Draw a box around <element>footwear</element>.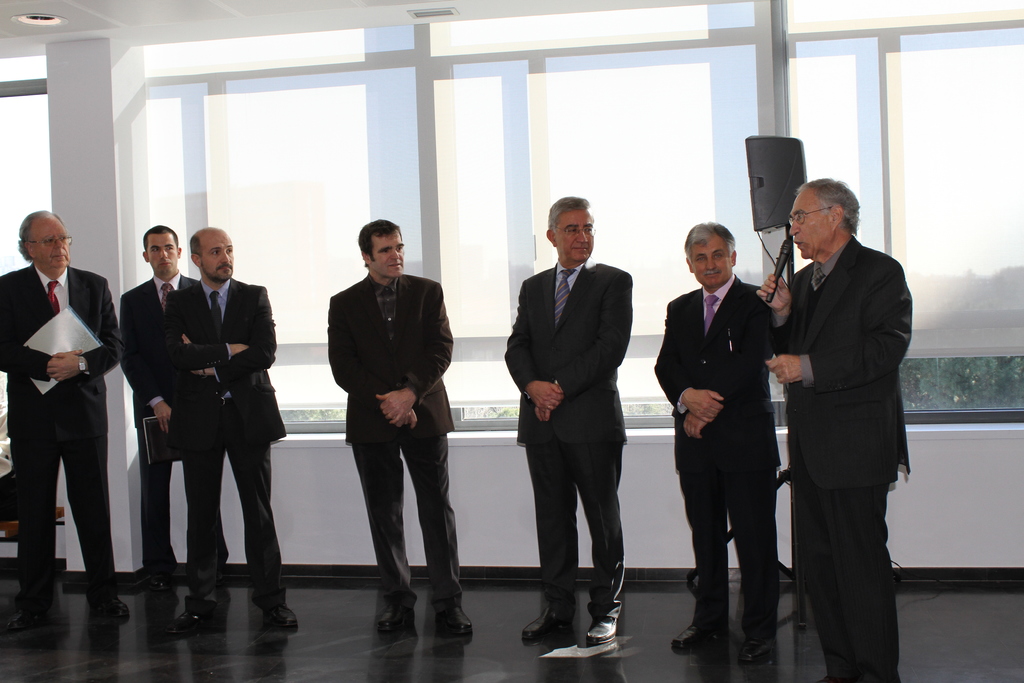
[741, 632, 772, 668].
